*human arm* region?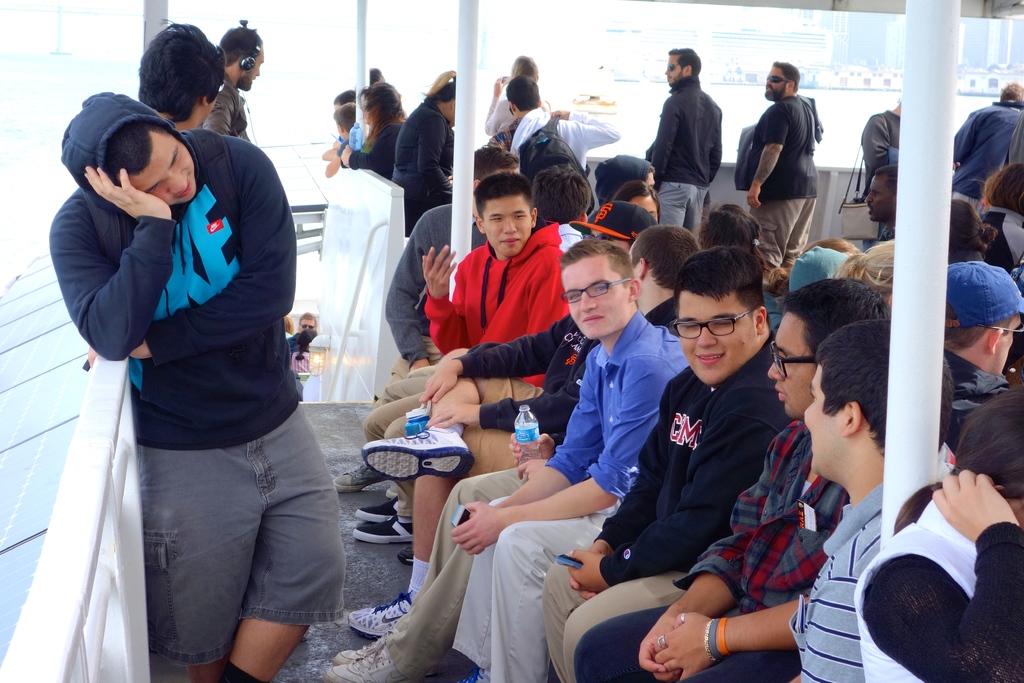
(x1=652, y1=598, x2=796, y2=682)
